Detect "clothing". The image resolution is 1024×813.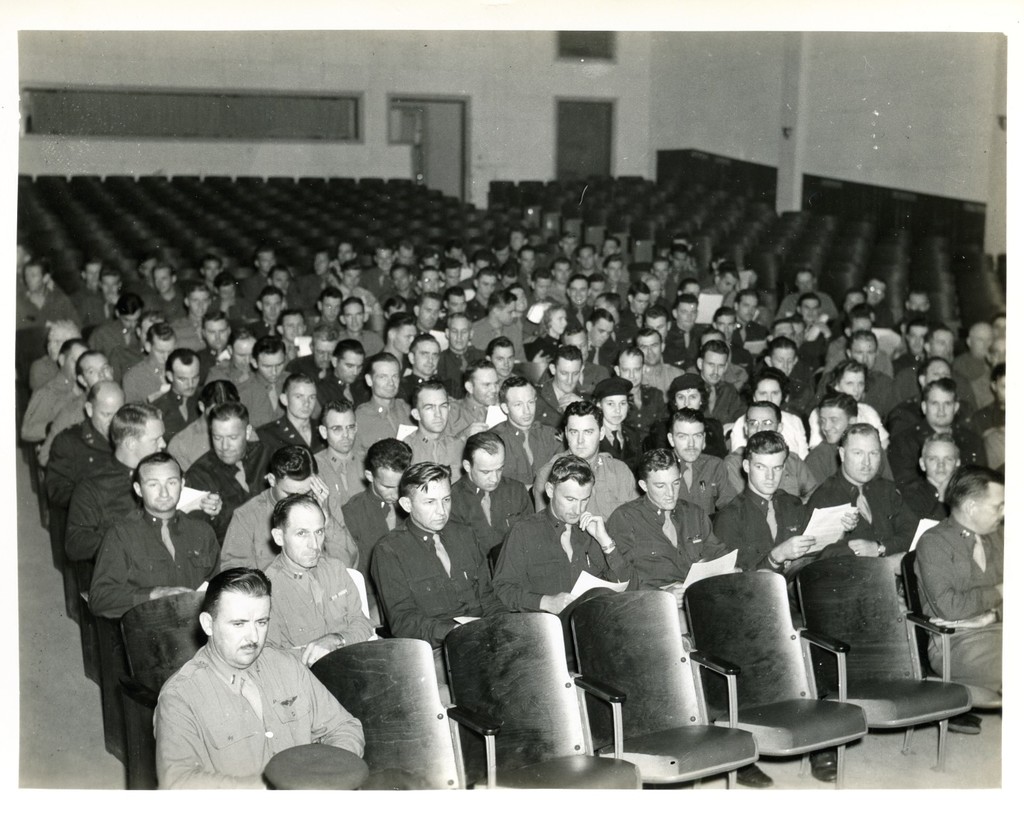
605 487 732 615.
